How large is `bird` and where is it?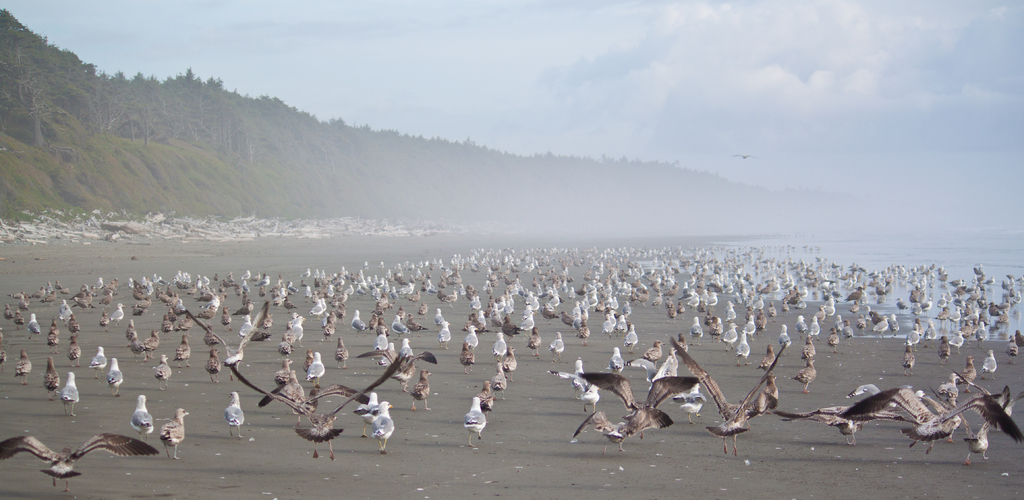
Bounding box: x1=60, y1=330, x2=88, y2=370.
